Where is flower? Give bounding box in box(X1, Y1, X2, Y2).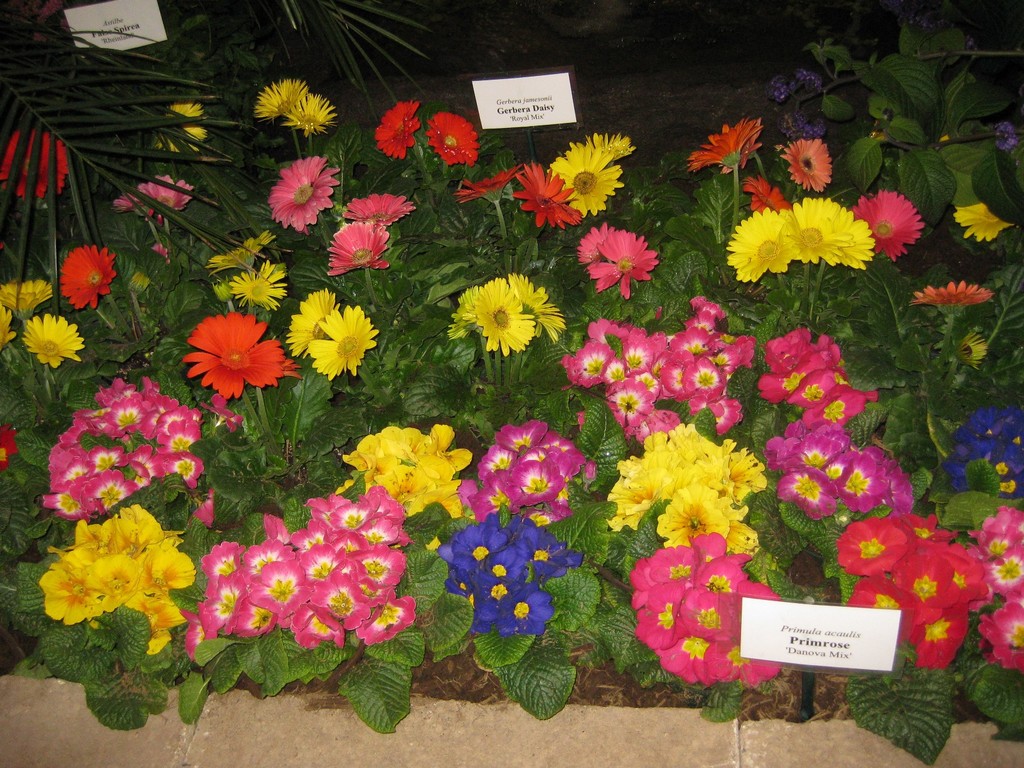
box(60, 246, 118, 310).
